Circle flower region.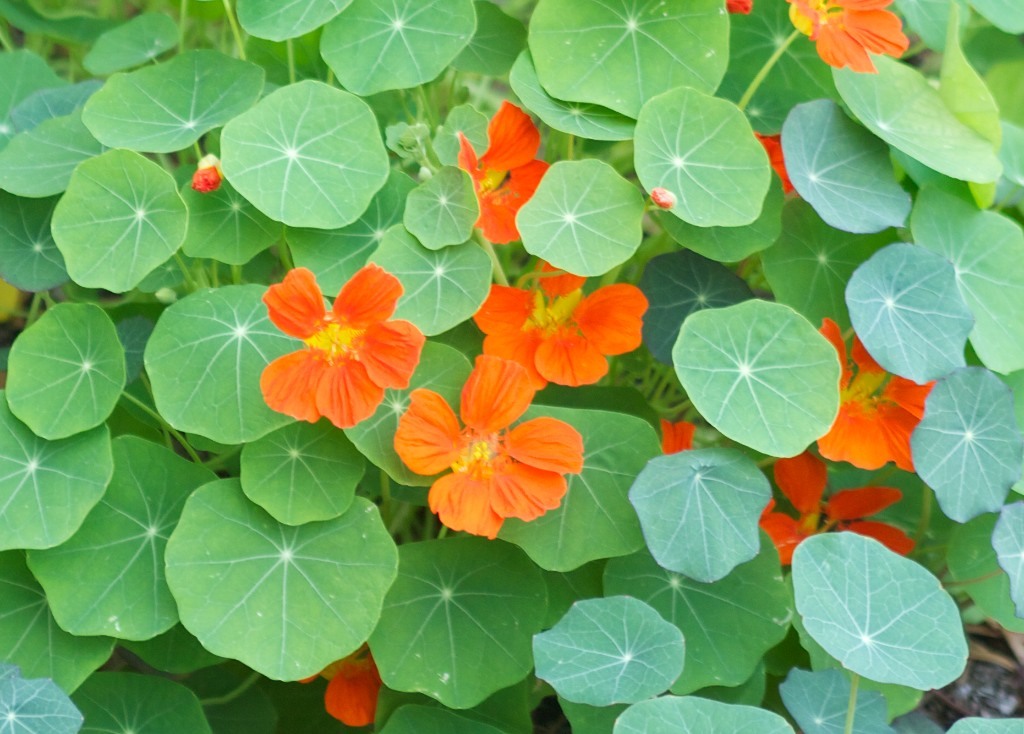
Region: box(474, 257, 648, 388).
